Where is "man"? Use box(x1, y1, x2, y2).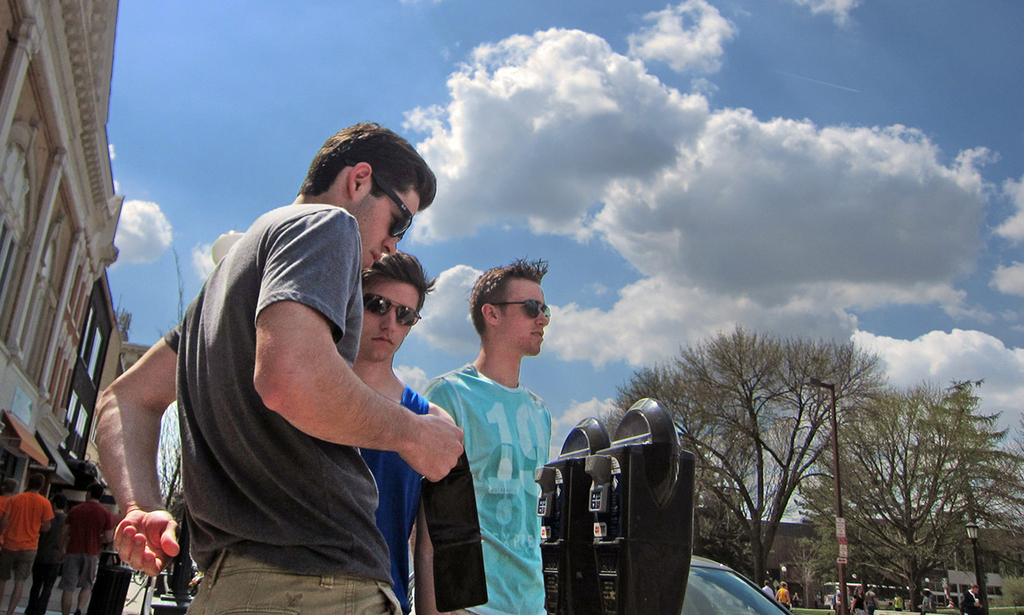
box(410, 250, 576, 608).
